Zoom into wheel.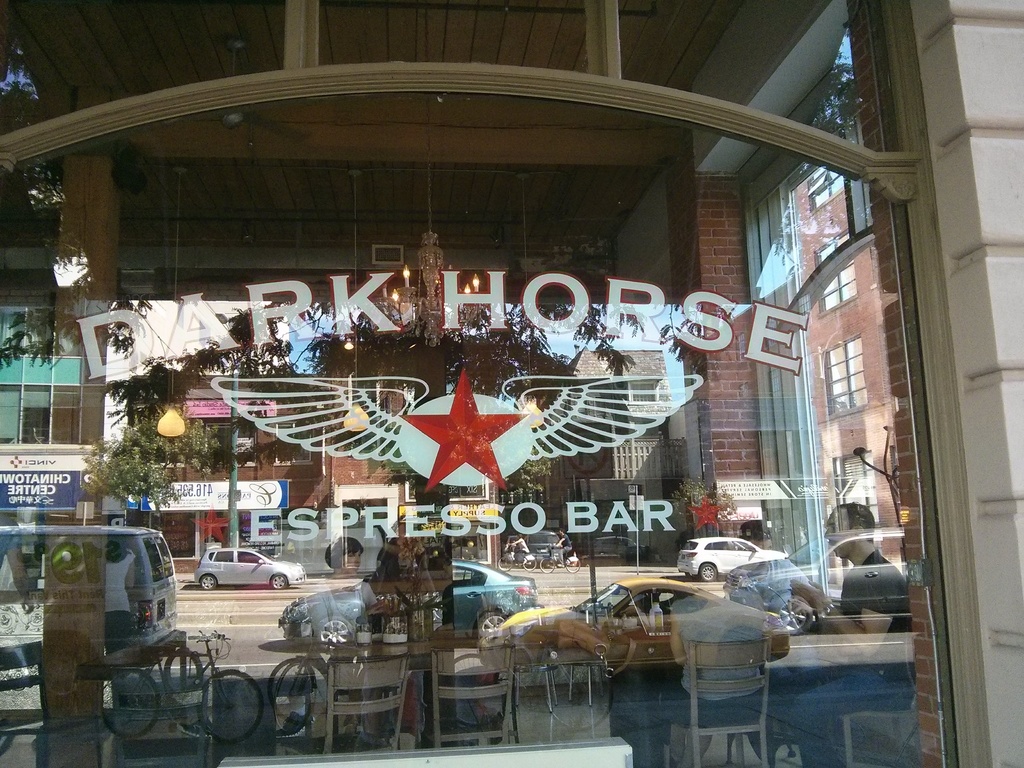
Zoom target: [767,590,817,636].
